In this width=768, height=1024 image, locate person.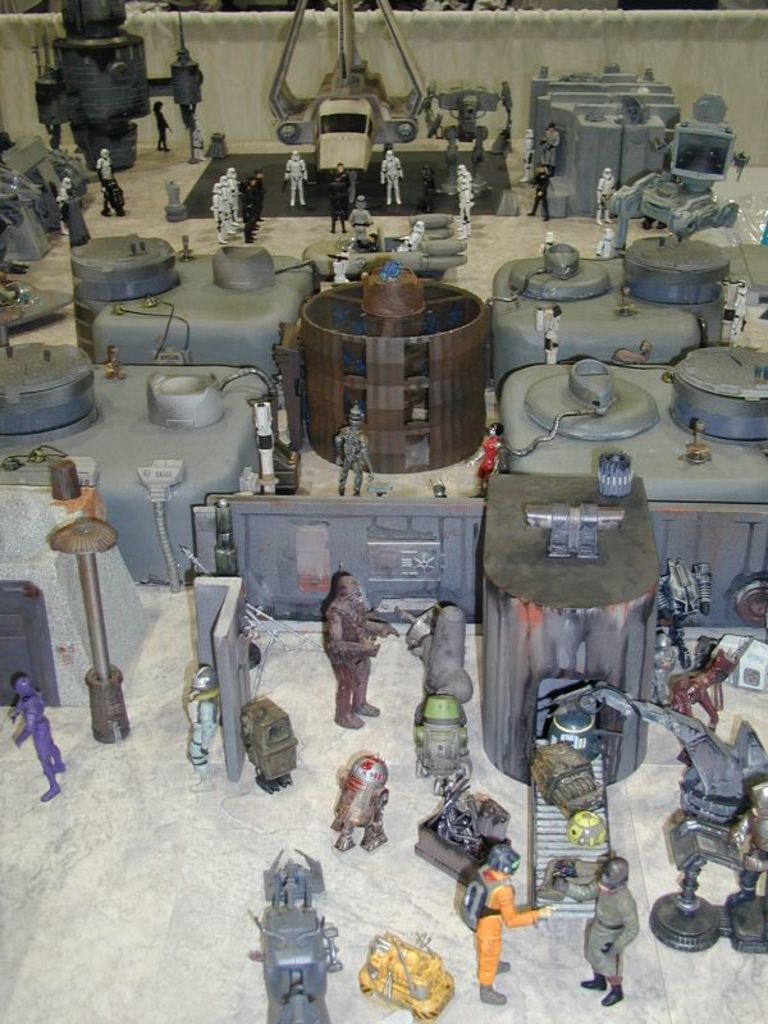
Bounding box: pyautogui.locateOnScreen(55, 179, 69, 215).
